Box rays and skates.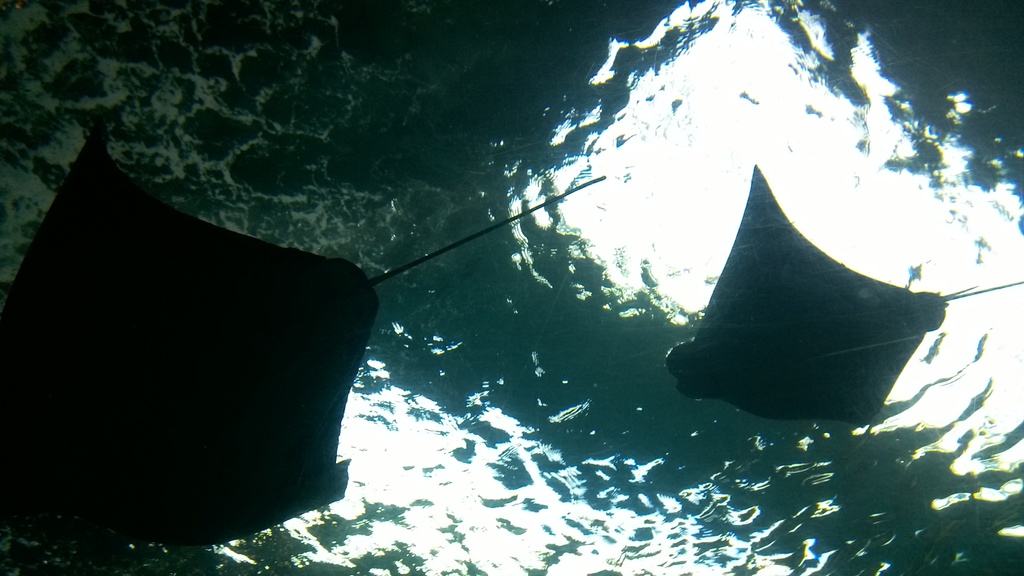
(0, 125, 580, 534).
